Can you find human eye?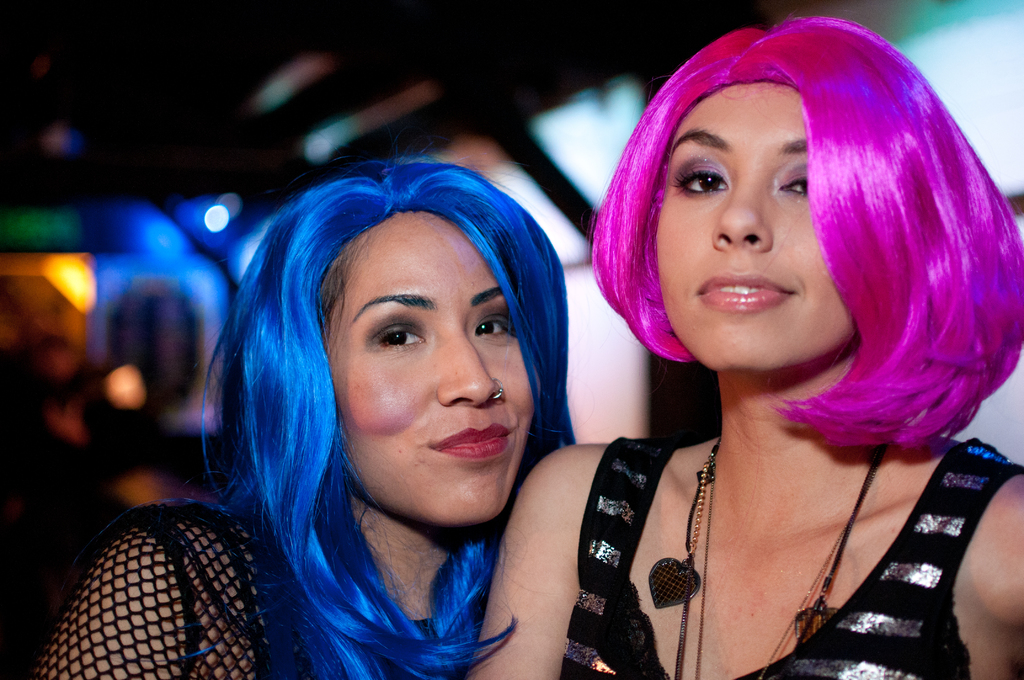
Yes, bounding box: [left=372, top=324, right=430, bottom=350].
